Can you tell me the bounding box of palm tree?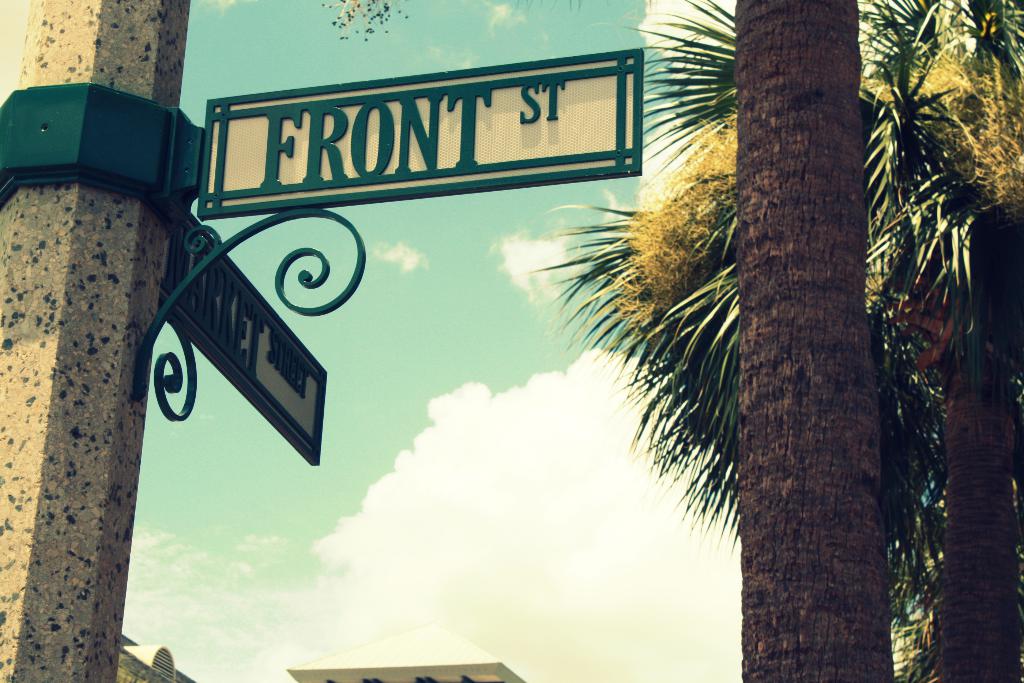
{"left": 657, "top": 29, "right": 1023, "bottom": 272}.
